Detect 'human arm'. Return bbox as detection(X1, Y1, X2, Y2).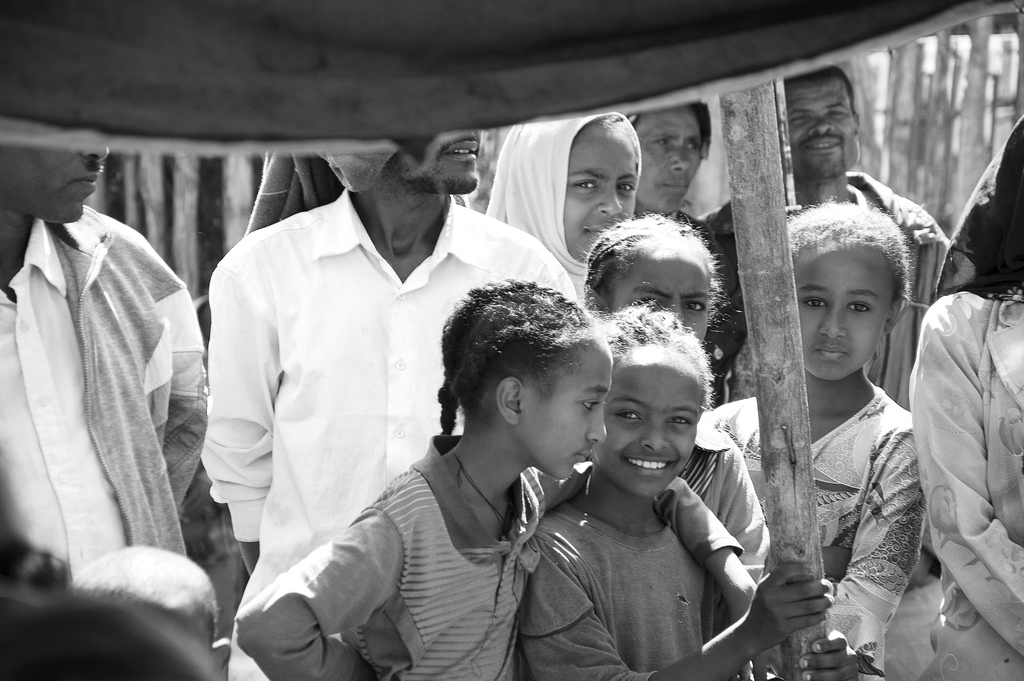
detection(235, 502, 381, 680).
